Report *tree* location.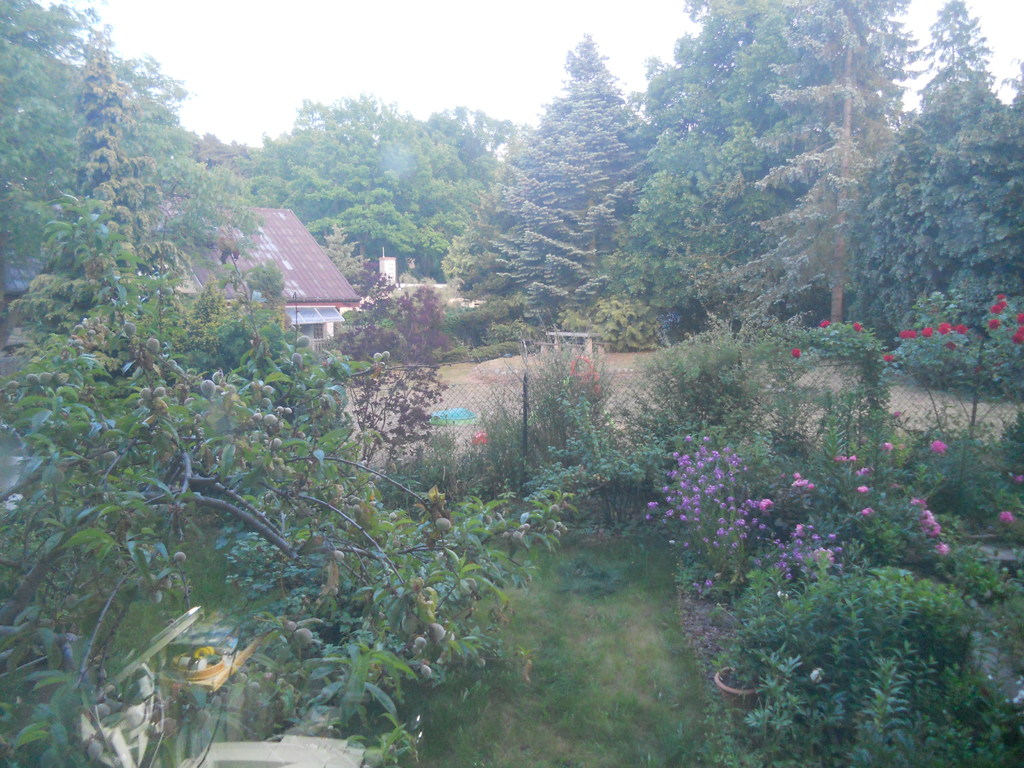
Report: 840 58 1010 342.
